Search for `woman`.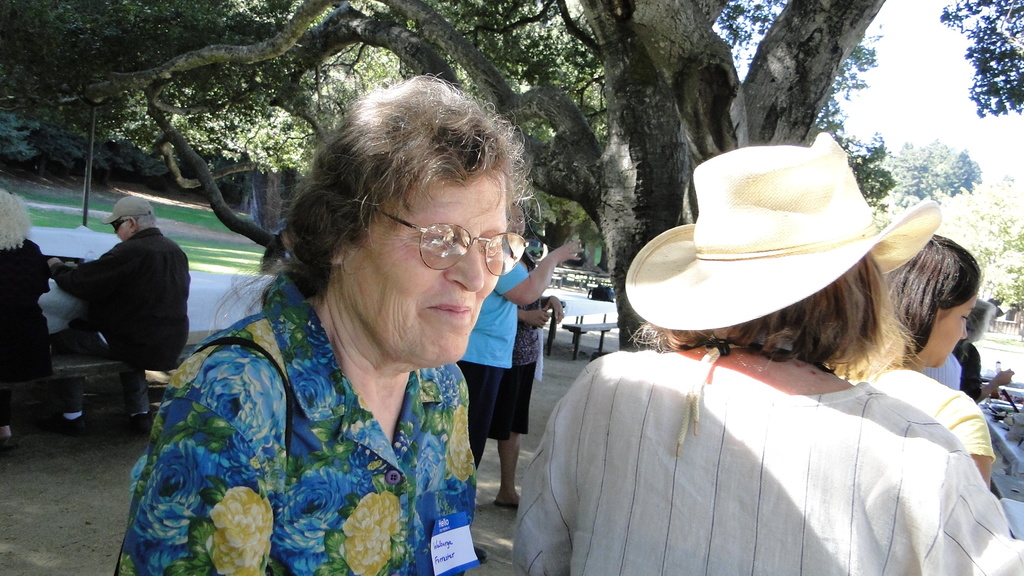
Found at 488, 200, 567, 511.
